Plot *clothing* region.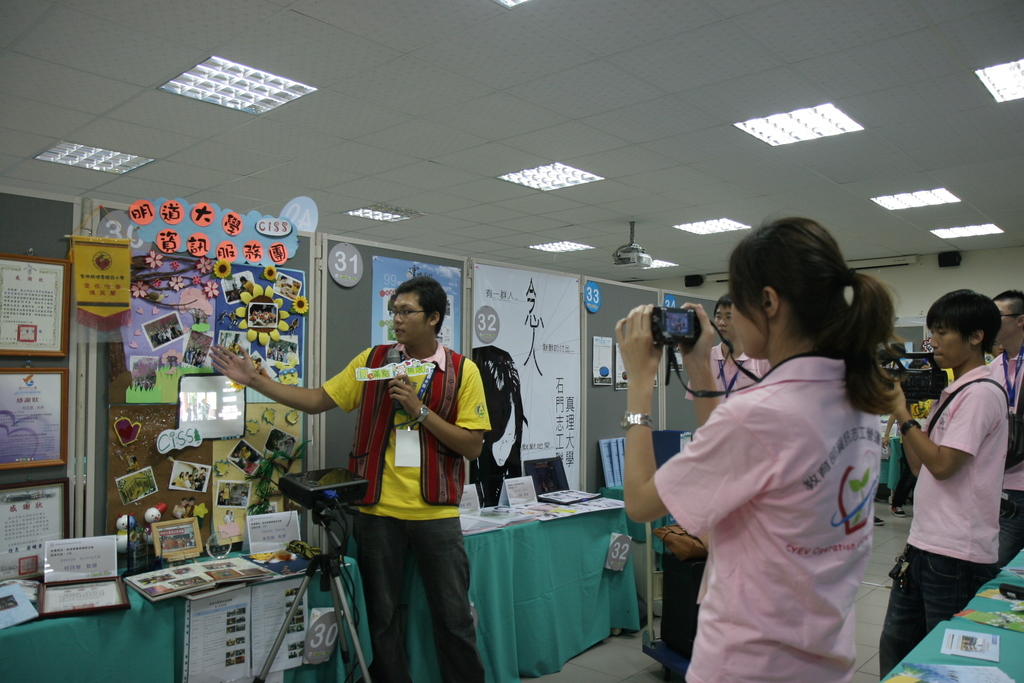
Plotted at BBox(683, 342, 772, 399).
